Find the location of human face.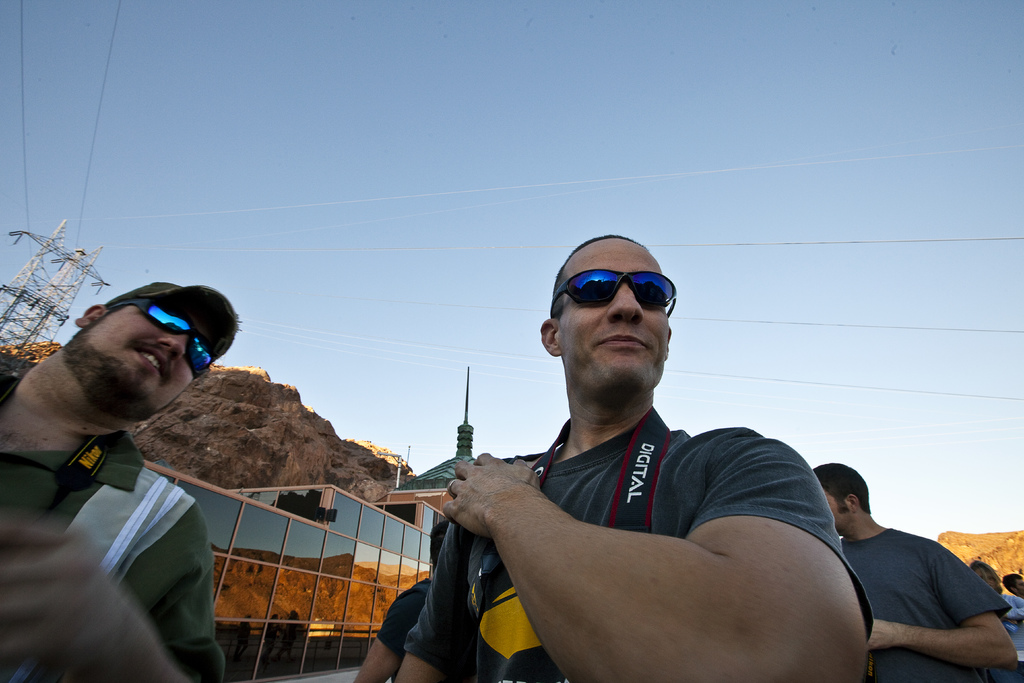
Location: region(1015, 577, 1023, 593).
